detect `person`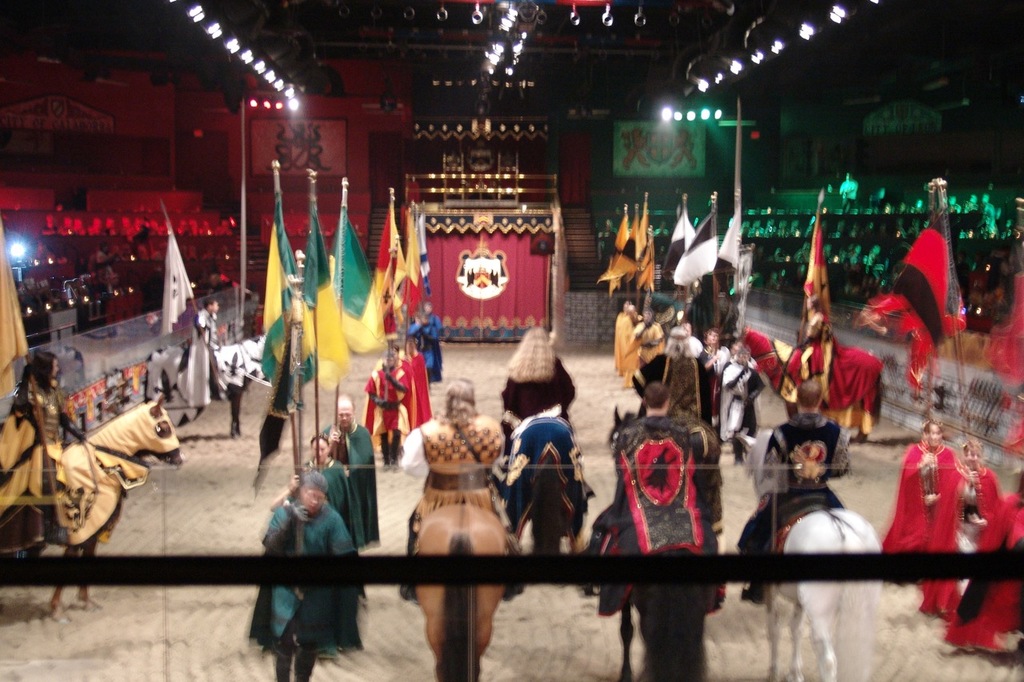
<bbox>290, 433, 366, 548</bbox>
